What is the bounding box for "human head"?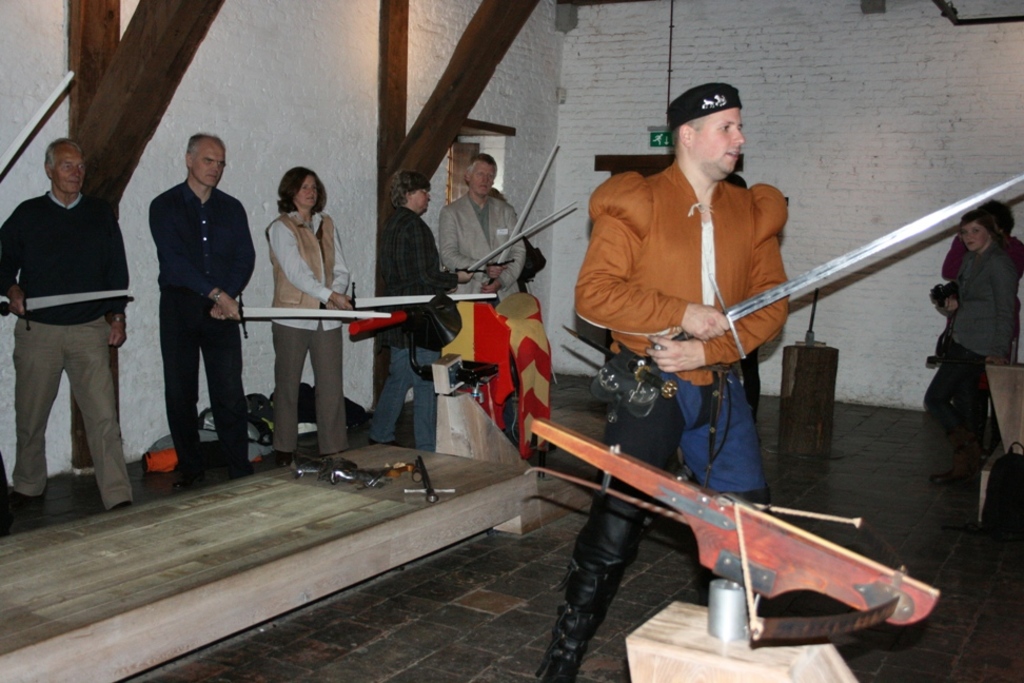
<box>951,209,995,256</box>.
